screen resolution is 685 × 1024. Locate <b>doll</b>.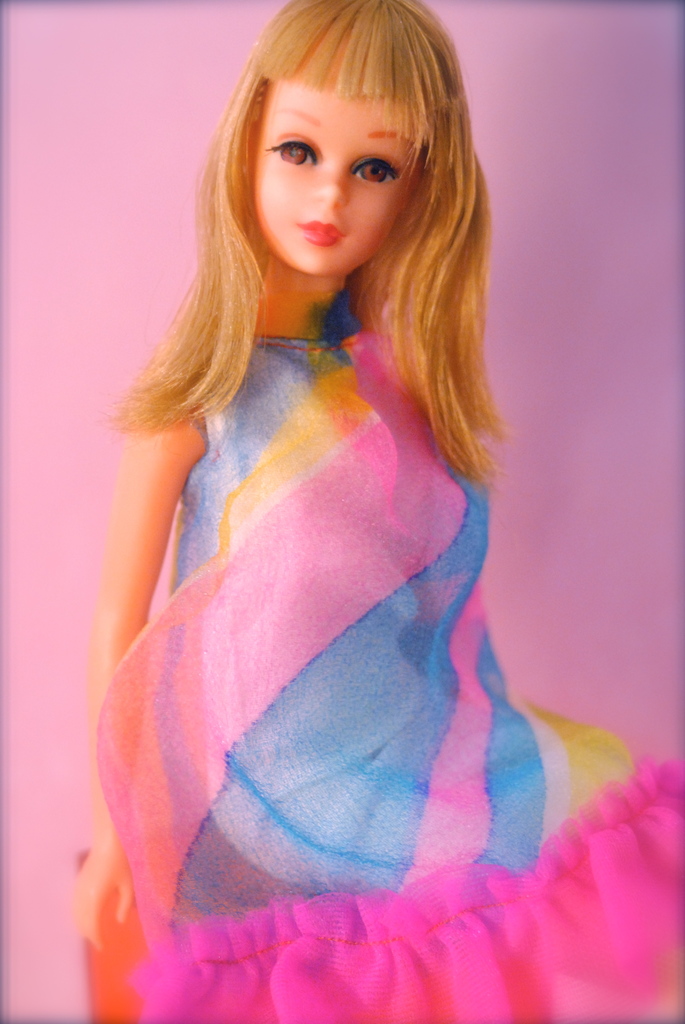
(86, 0, 684, 1023).
